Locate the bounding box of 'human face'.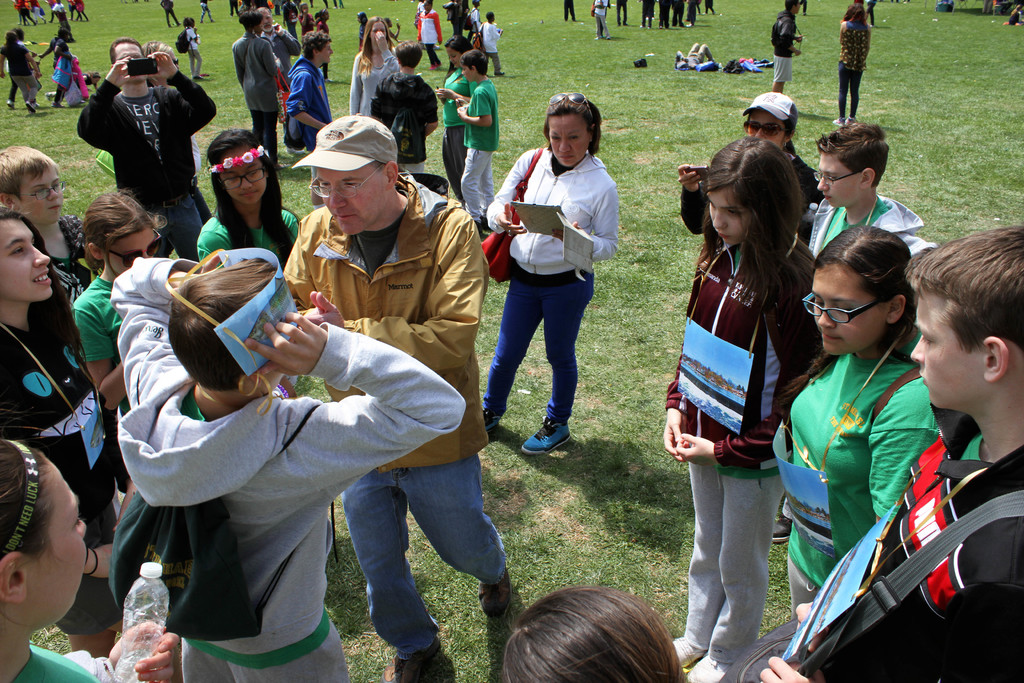
Bounding box: BBox(911, 288, 988, 407).
